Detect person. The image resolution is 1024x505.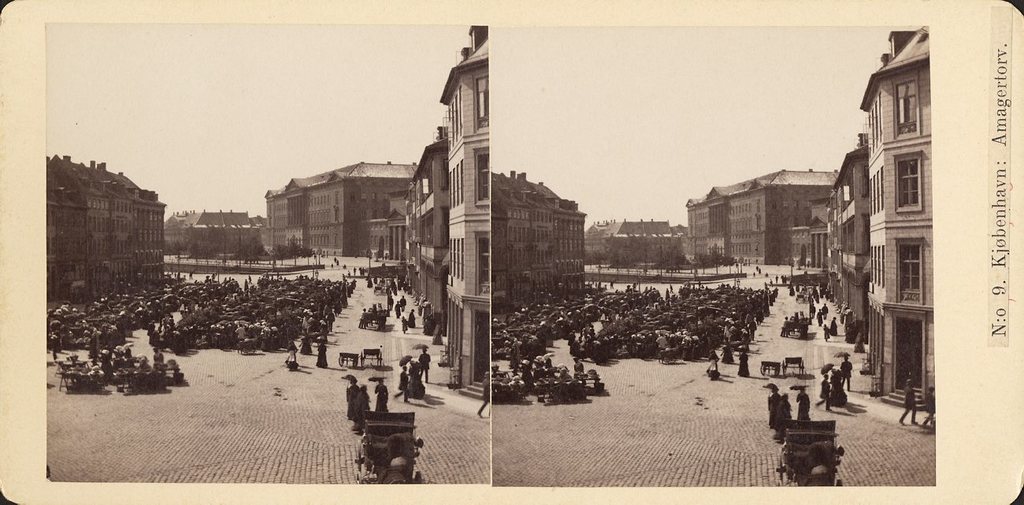
{"x1": 750, "y1": 262, "x2": 760, "y2": 272}.
